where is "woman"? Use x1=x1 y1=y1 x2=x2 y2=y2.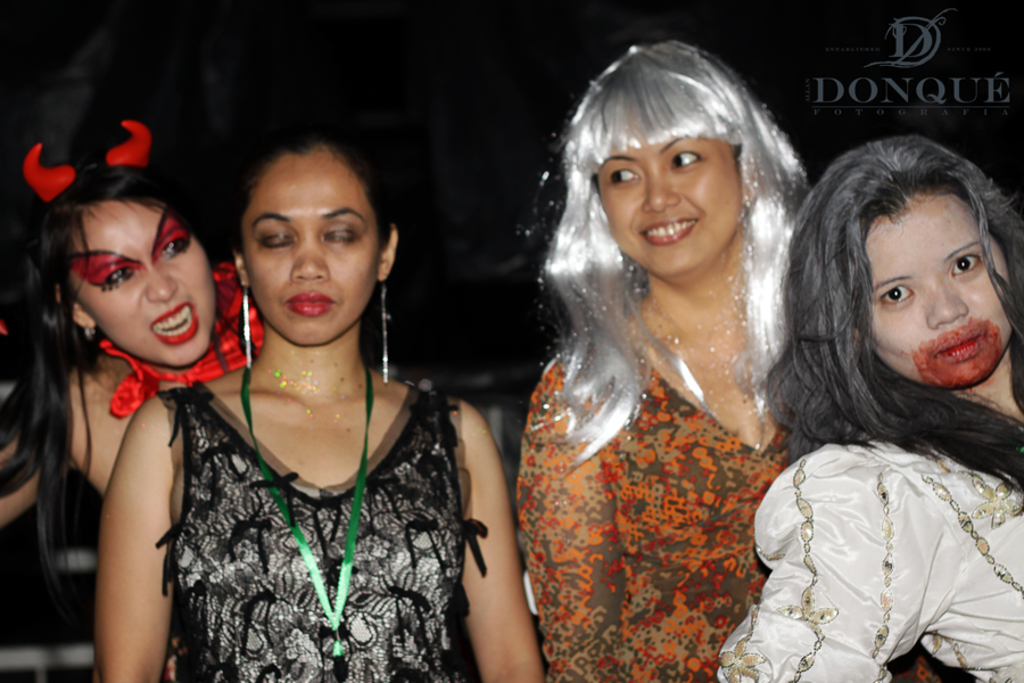
x1=10 y1=108 x2=256 y2=678.
